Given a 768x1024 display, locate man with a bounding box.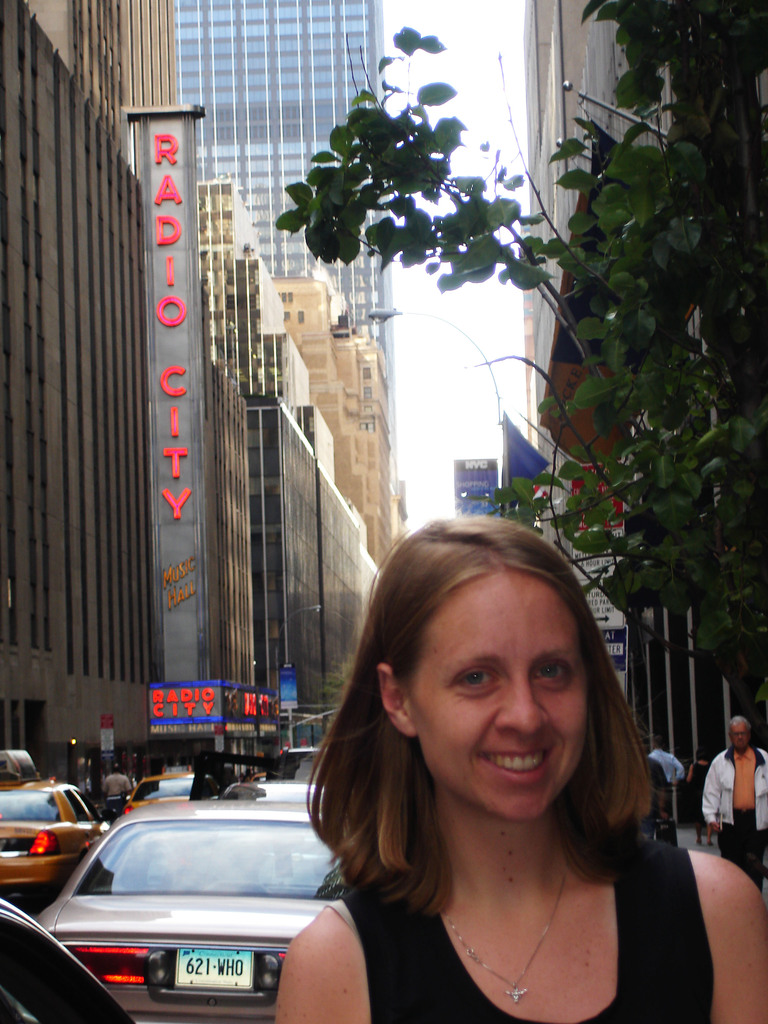
Located: 703, 714, 767, 891.
